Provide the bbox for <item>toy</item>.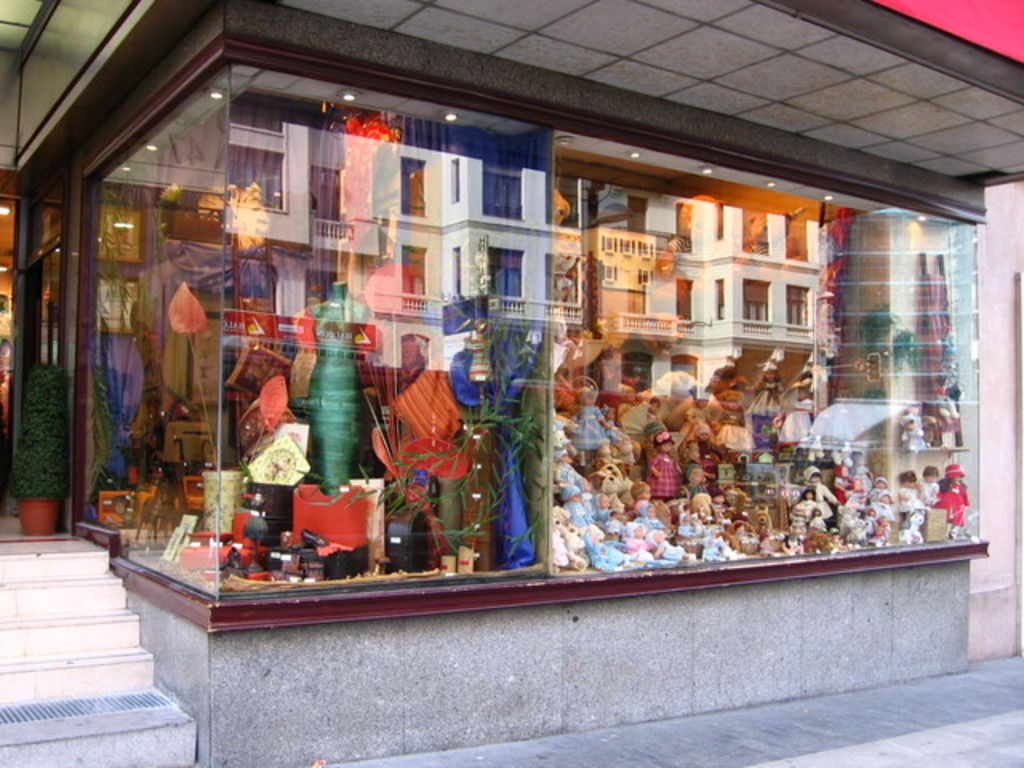
<bbox>570, 374, 645, 453</bbox>.
